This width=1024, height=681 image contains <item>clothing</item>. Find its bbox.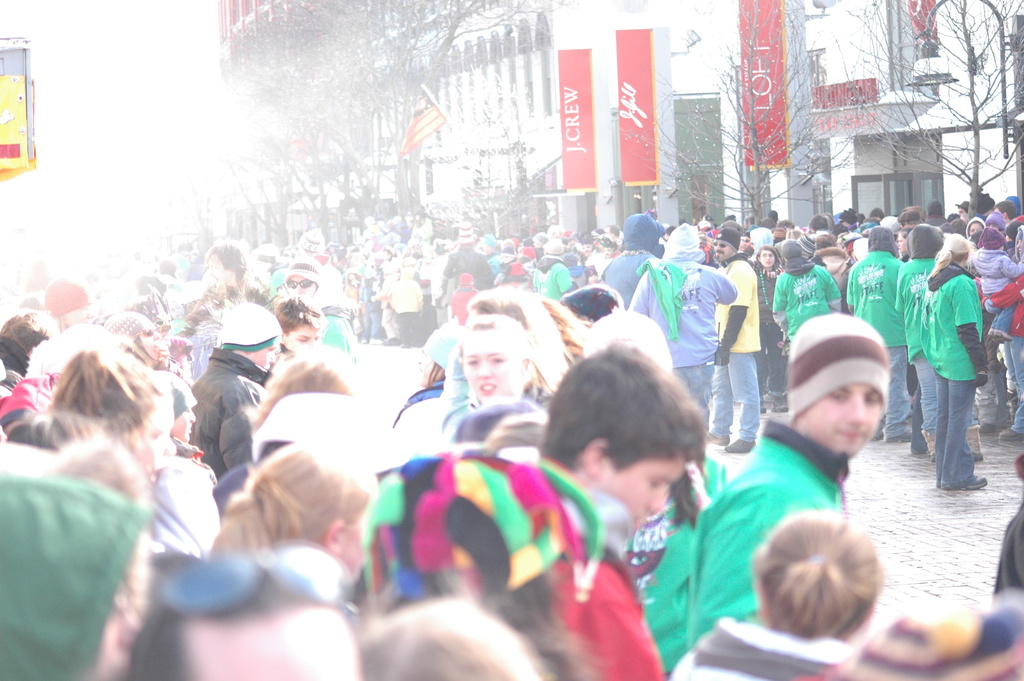
(844,249,902,439).
